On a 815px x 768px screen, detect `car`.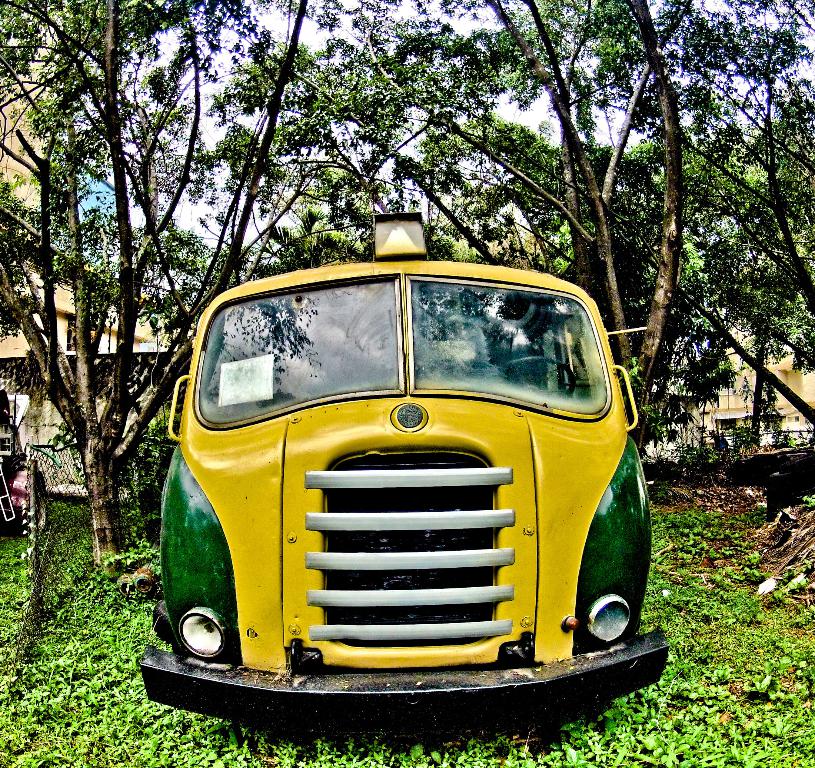
bbox(0, 402, 42, 536).
